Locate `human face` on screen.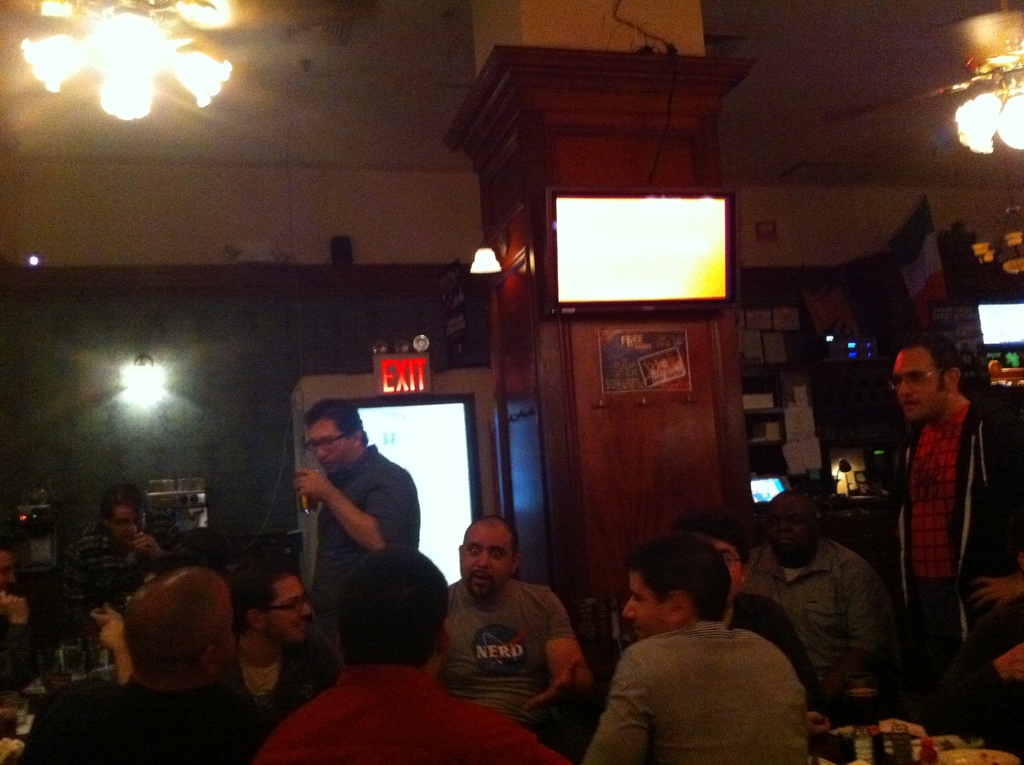
On screen at locate(271, 579, 311, 641).
